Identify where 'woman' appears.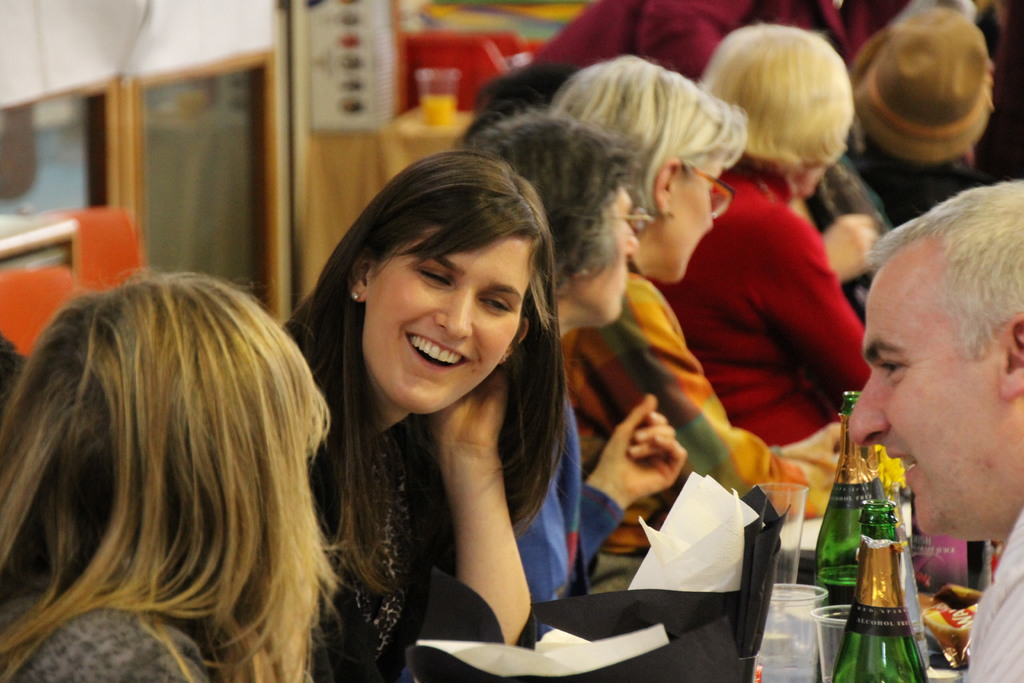
Appears at BBox(537, 62, 858, 531).
